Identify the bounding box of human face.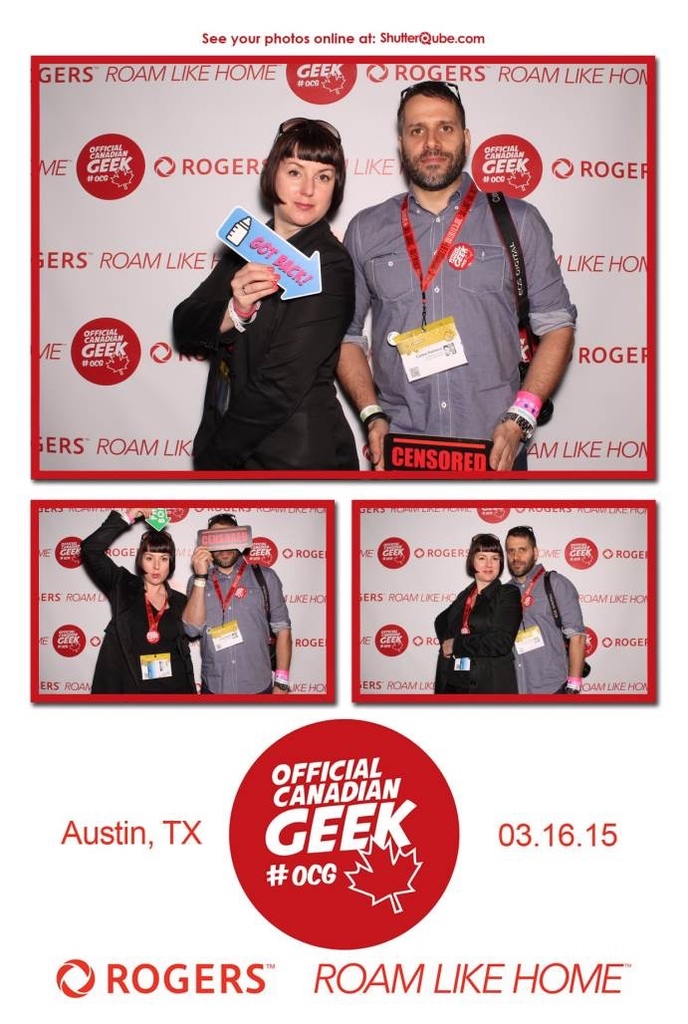
{"left": 141, "top": 554, "right": 168, "bottom": 582}.
